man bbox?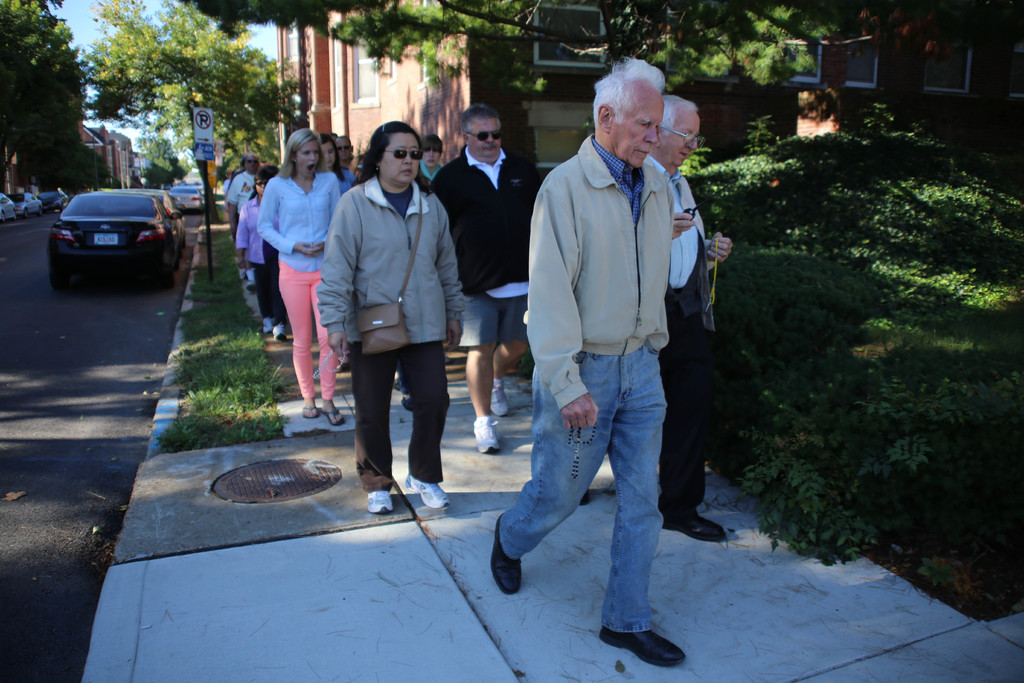
bbox=[336, 135, 356, 167]
